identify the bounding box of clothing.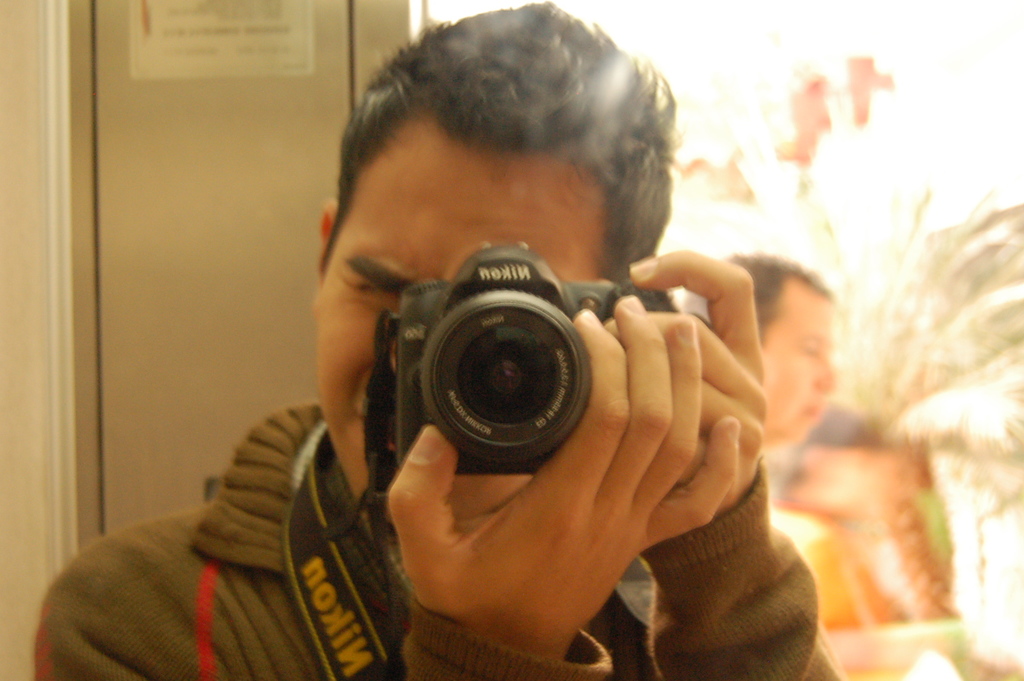
Rect(27, 401, 852, 680).
